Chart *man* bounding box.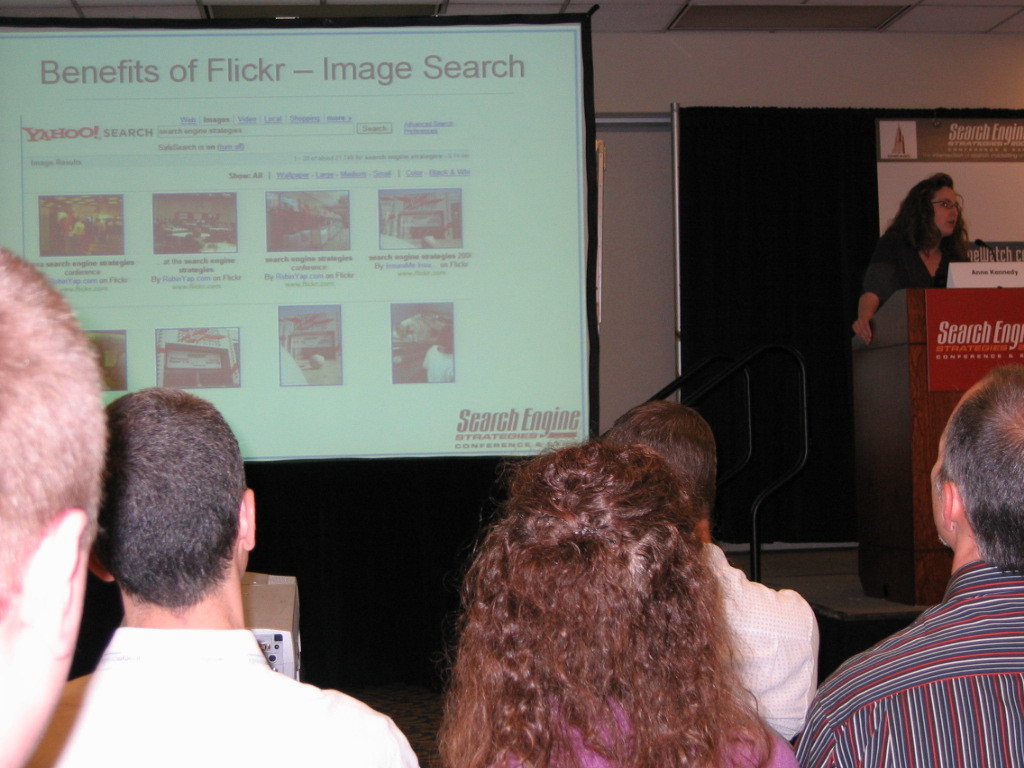
Charted: region(593, 399, 821, 744).
